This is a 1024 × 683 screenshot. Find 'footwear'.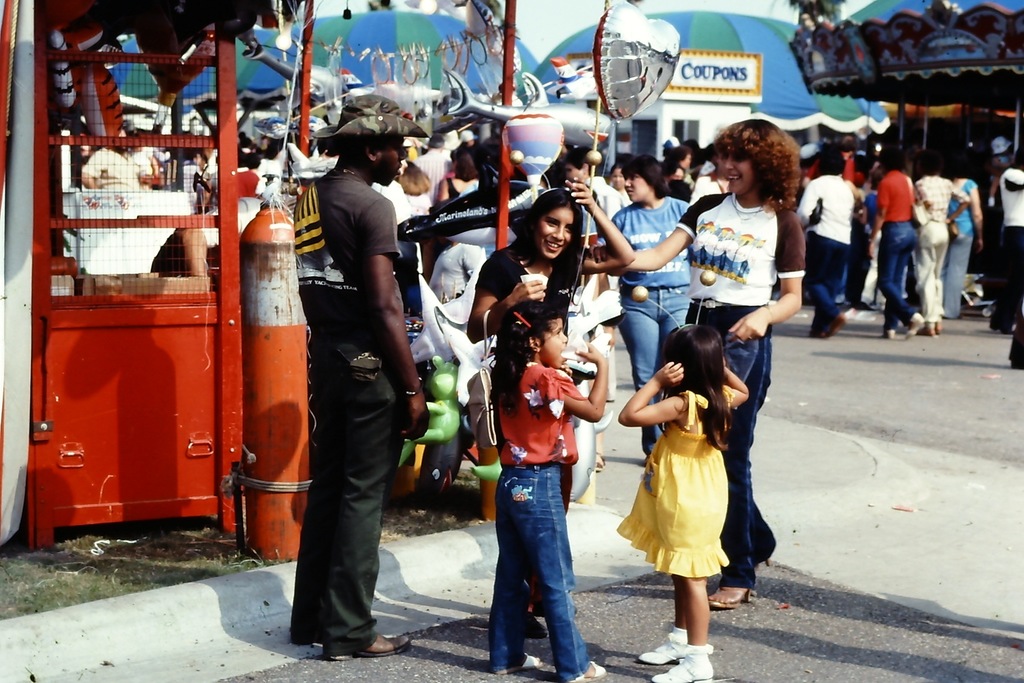
Bounding box: 561, 657, 611, 682.
